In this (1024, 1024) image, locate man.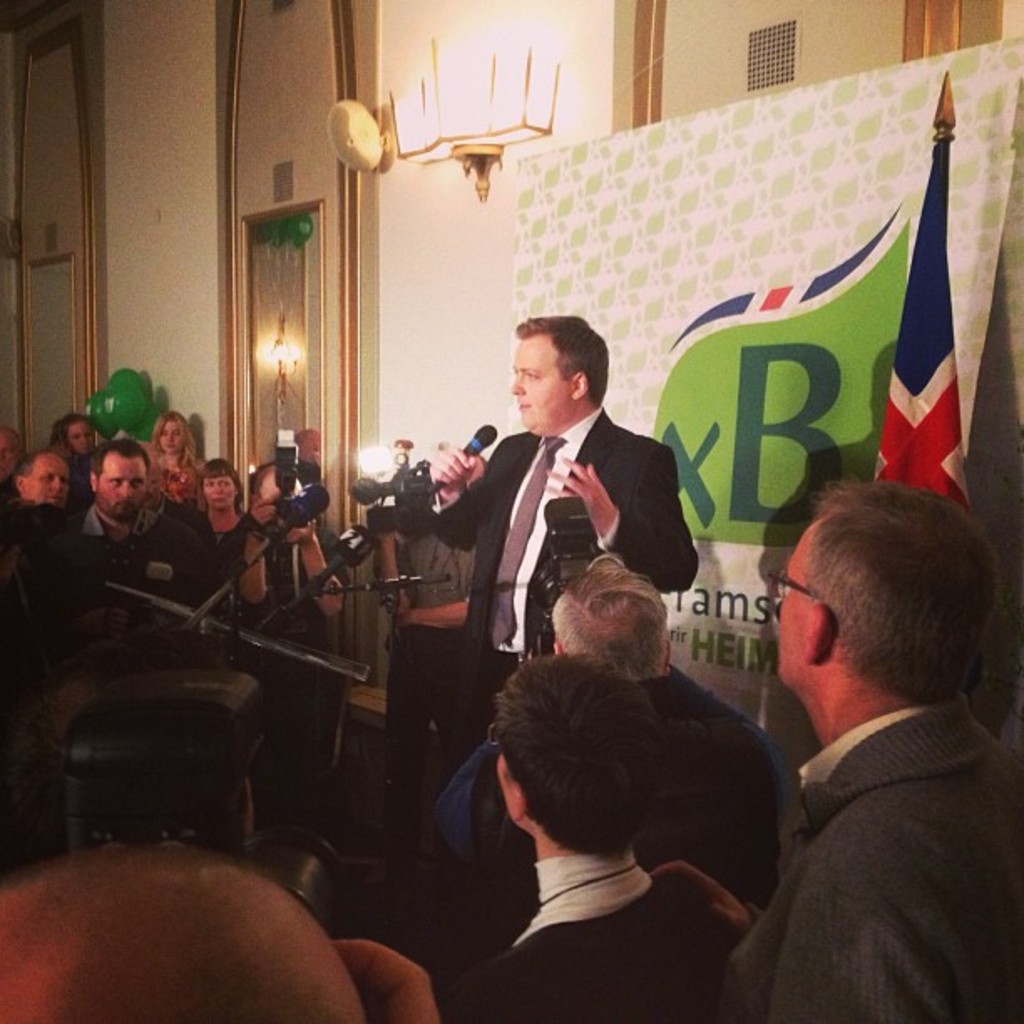
Bounding box: [67, 442, 212, 584].
